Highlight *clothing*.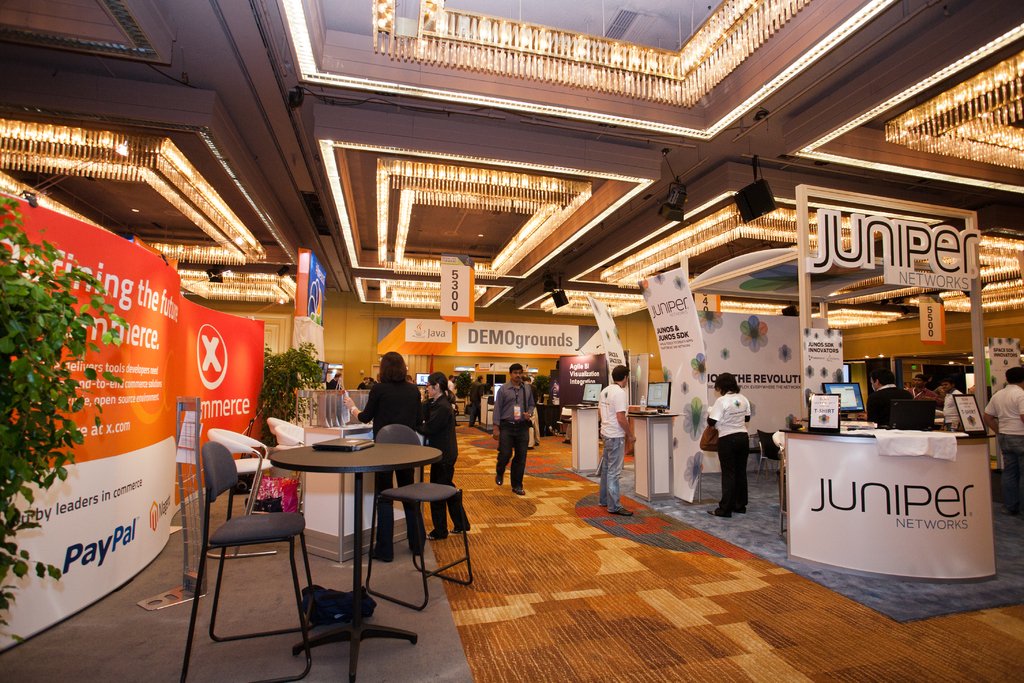
Highlighted region: BBox(912, 387, 937, 406).
